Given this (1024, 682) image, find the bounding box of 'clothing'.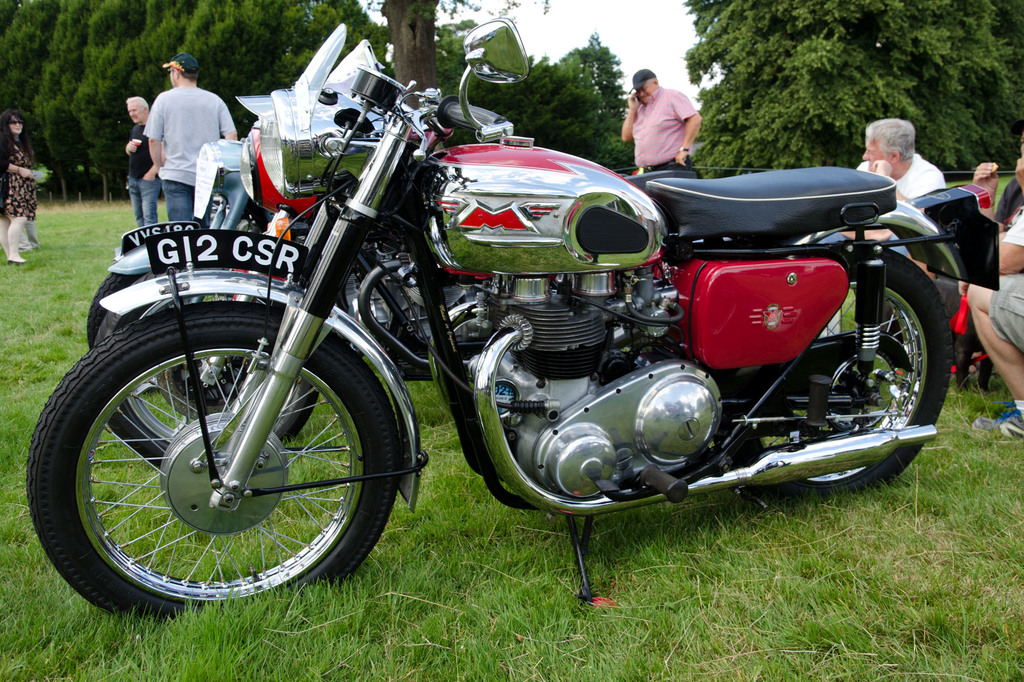
crop(0, 130, 40, 264).
